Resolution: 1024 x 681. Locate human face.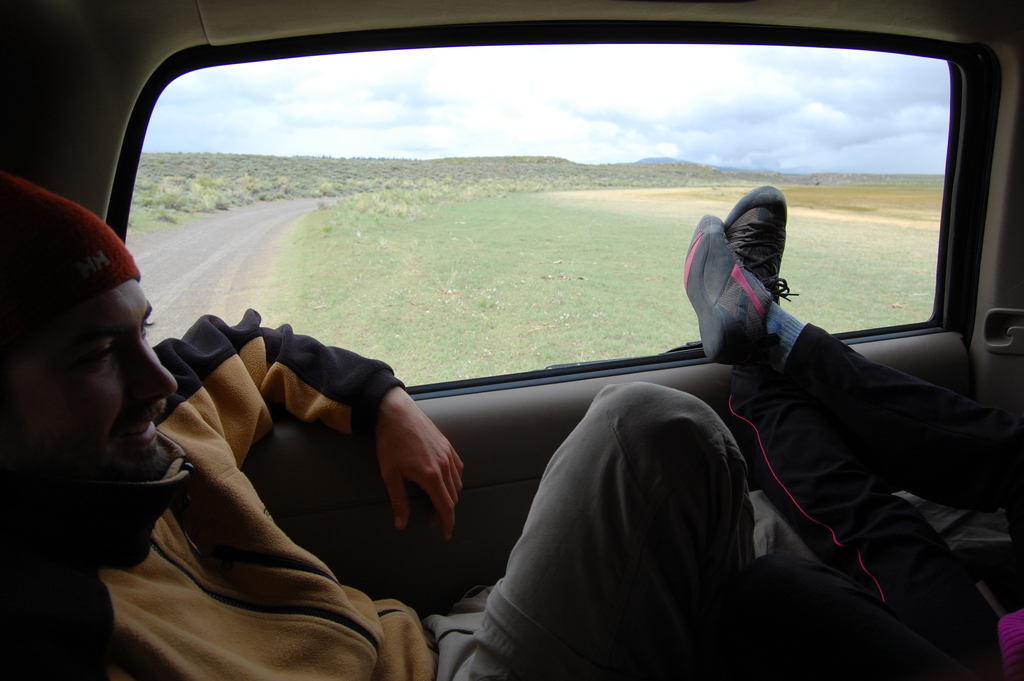
36/261/179/491.
